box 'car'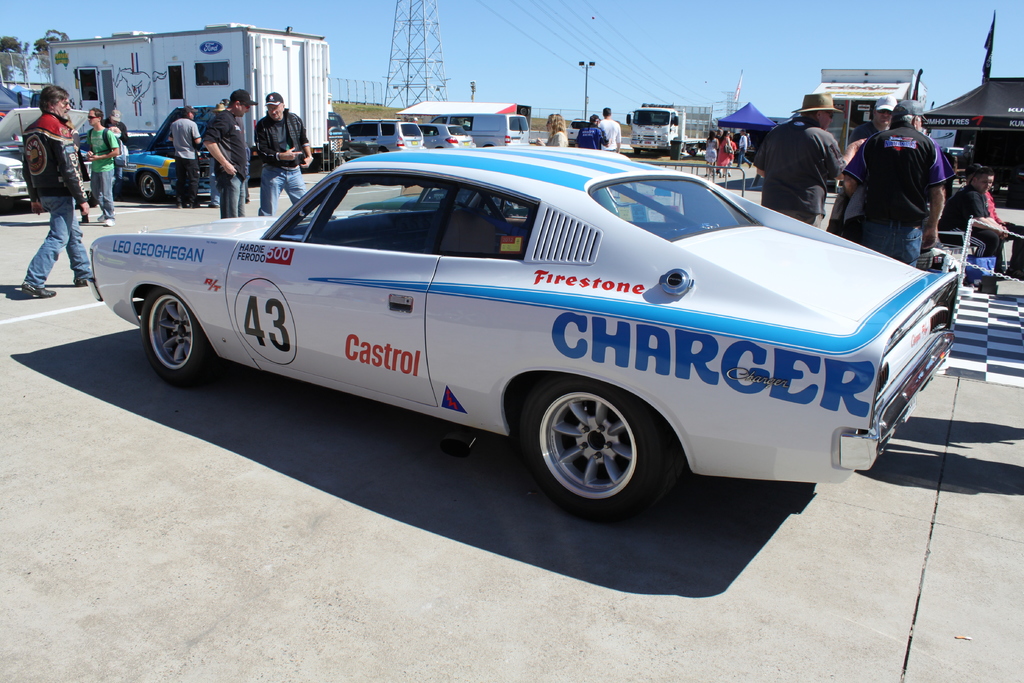
locate(420, 115, 473, 152)
